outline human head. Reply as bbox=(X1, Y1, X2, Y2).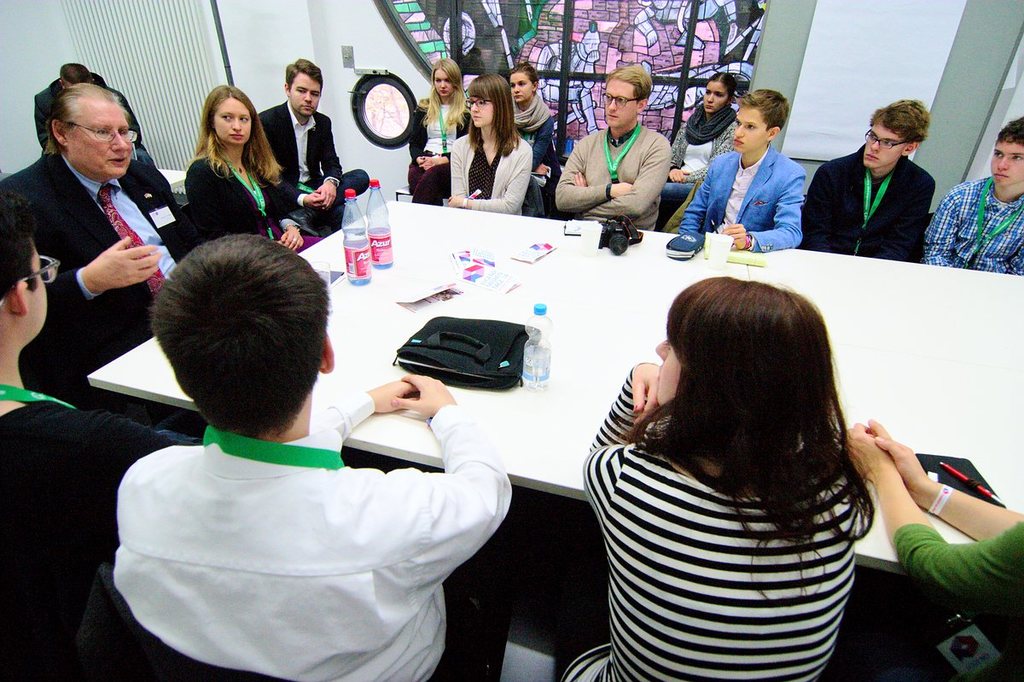
bbox=(992, 115, 1023, 191).
